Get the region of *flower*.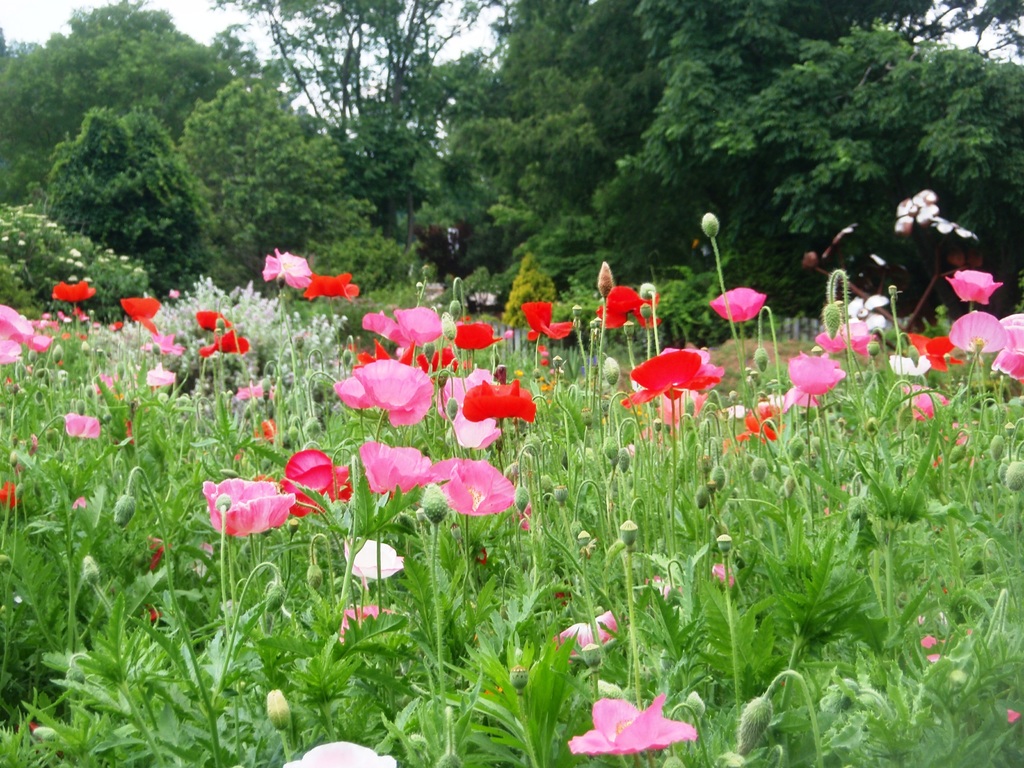
147/363/172/392.
